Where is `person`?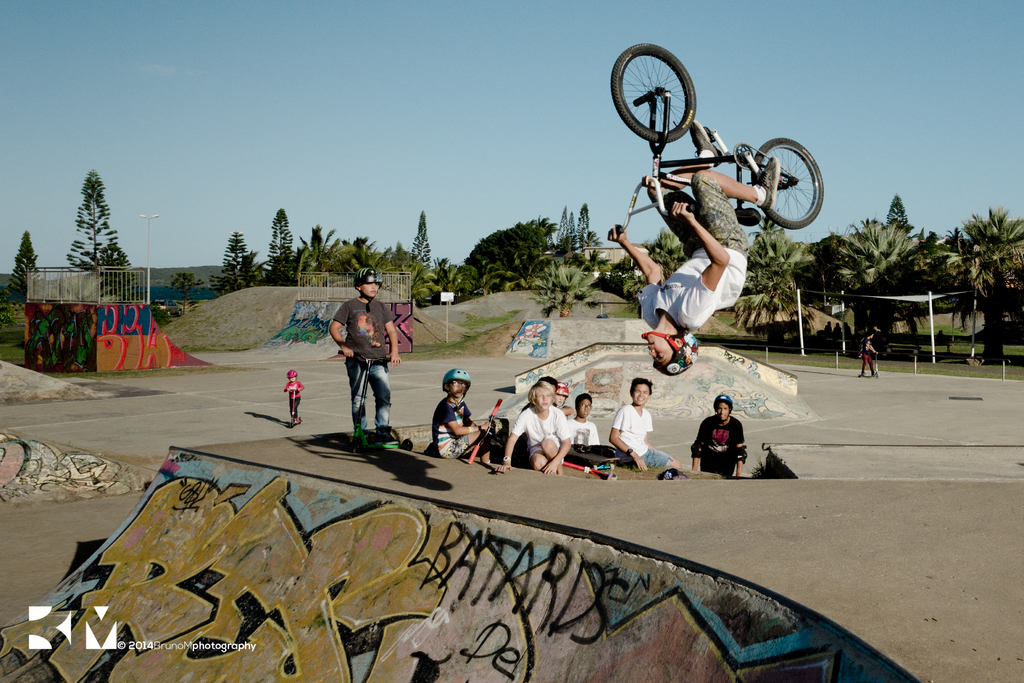
{"left": 856, "top": 327, "right": 880, "bottom": 378}.
